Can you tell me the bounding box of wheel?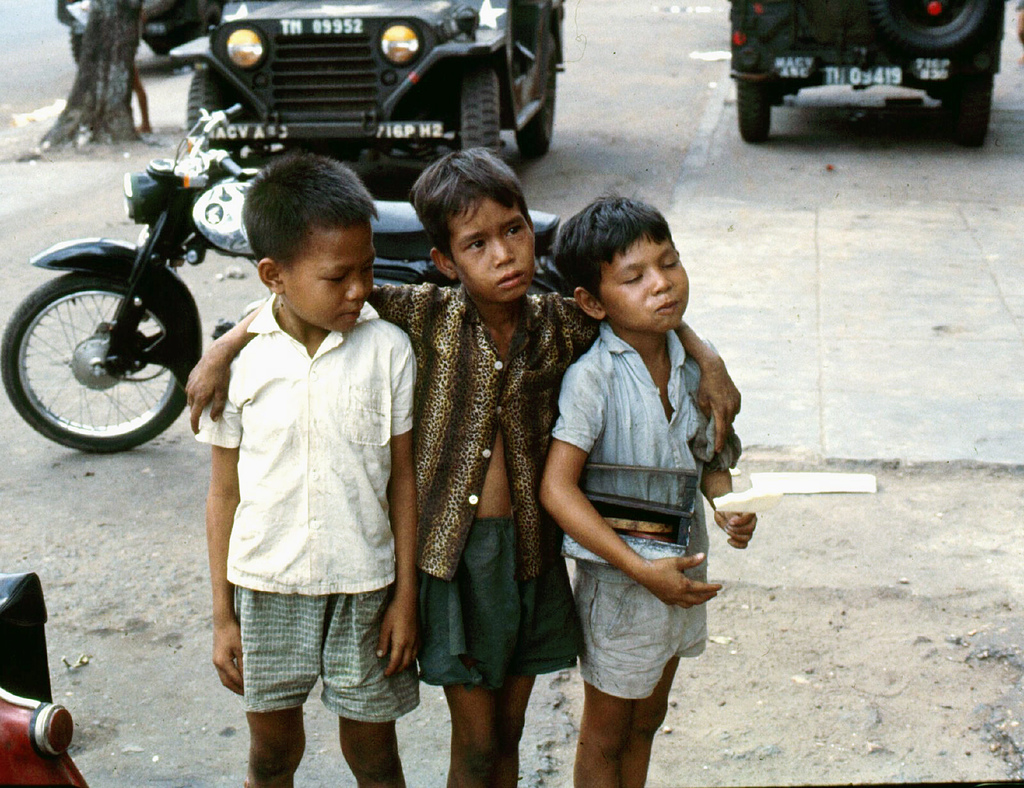
0, 274, 191, 455.
